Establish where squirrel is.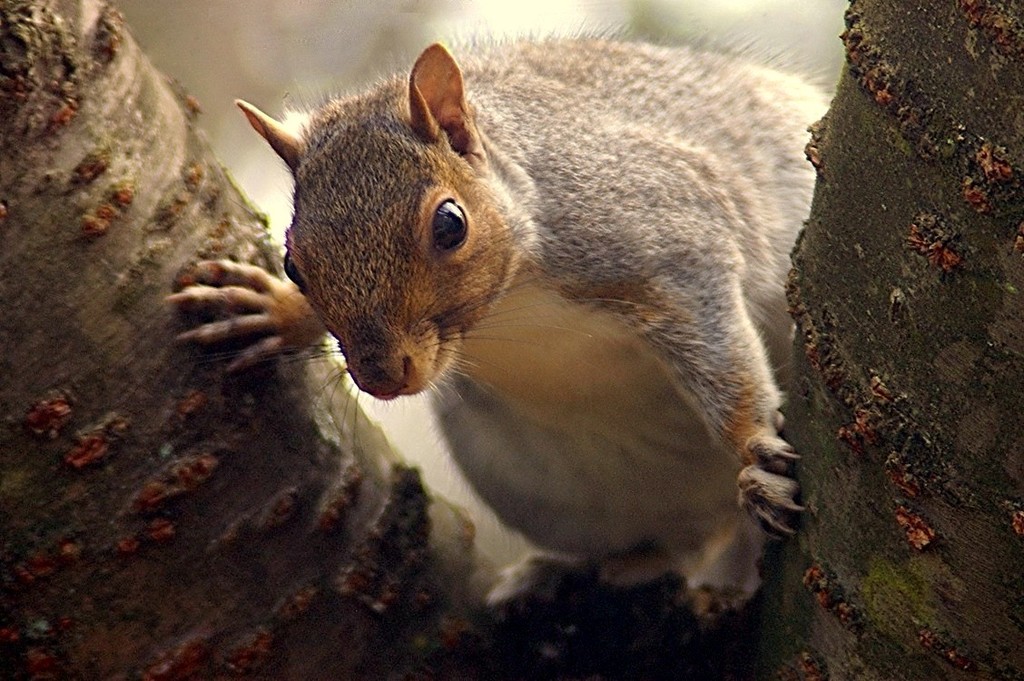
Established at locate(159, 27, 838, 630).
